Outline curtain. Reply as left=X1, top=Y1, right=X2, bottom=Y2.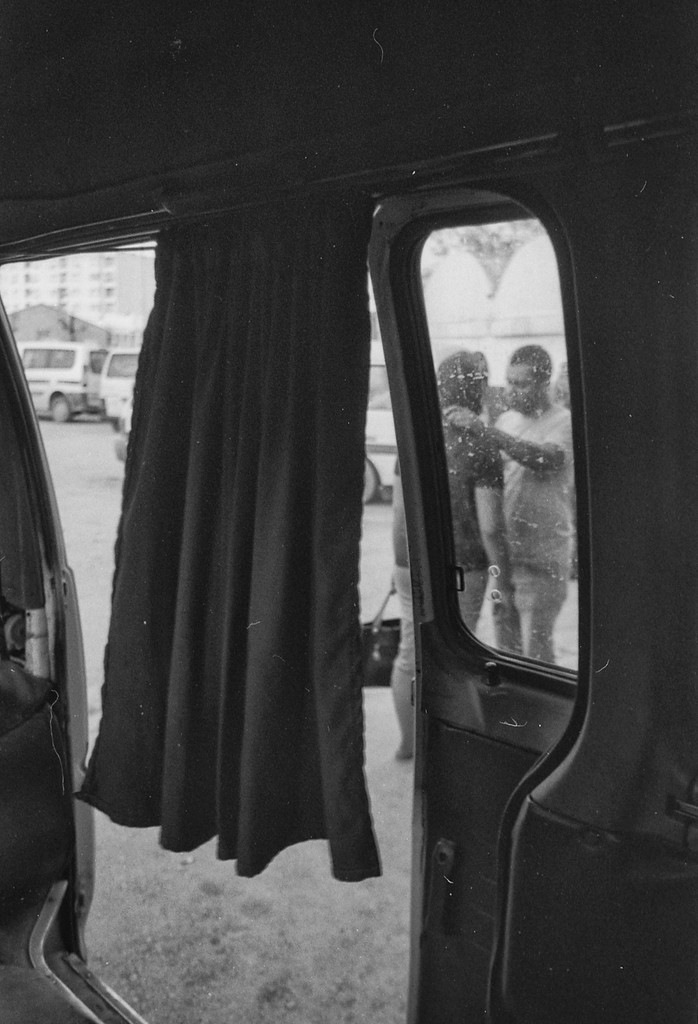
left=72, top=177, right=385, bottom=881.
